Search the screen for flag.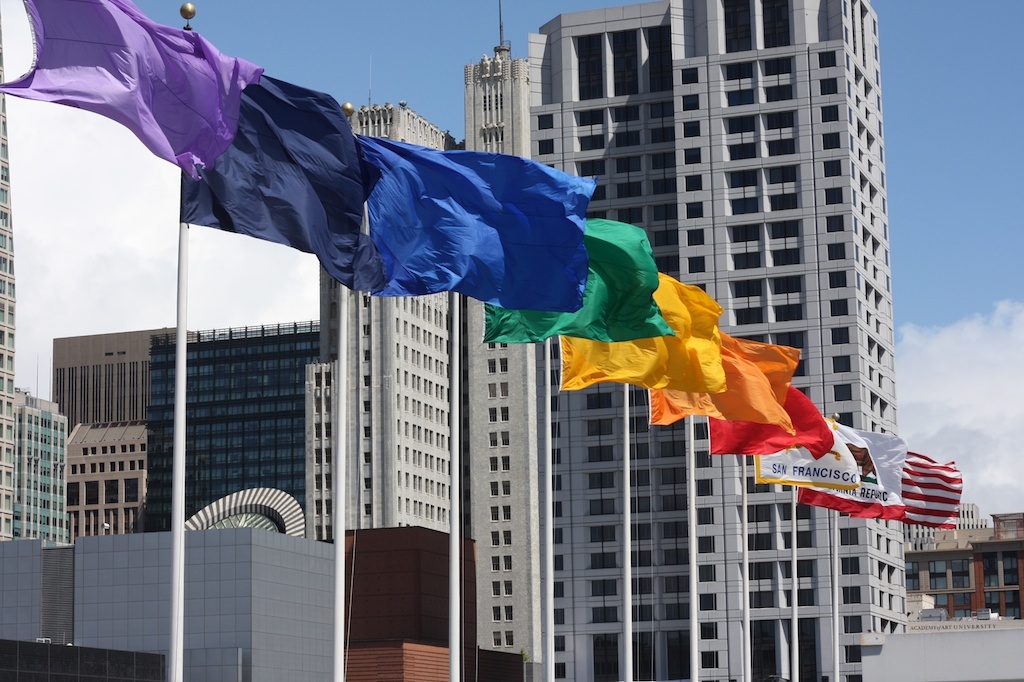
Found at bbox(874, 446, 960, 535).
